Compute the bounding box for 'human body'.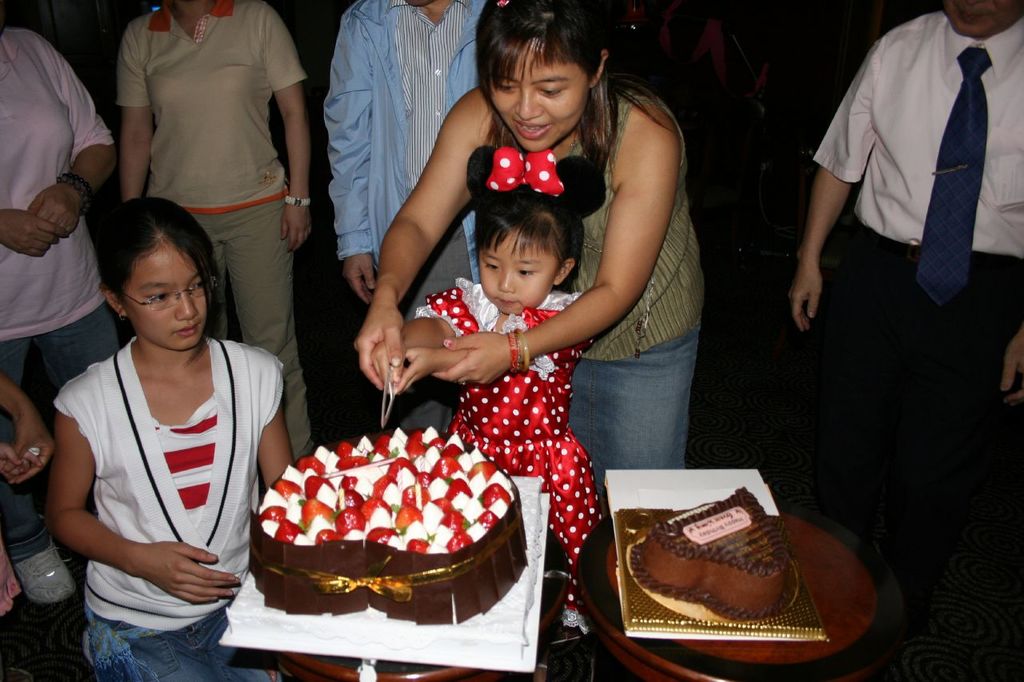
x1=0 y1=448 x2=42 y2=616.
